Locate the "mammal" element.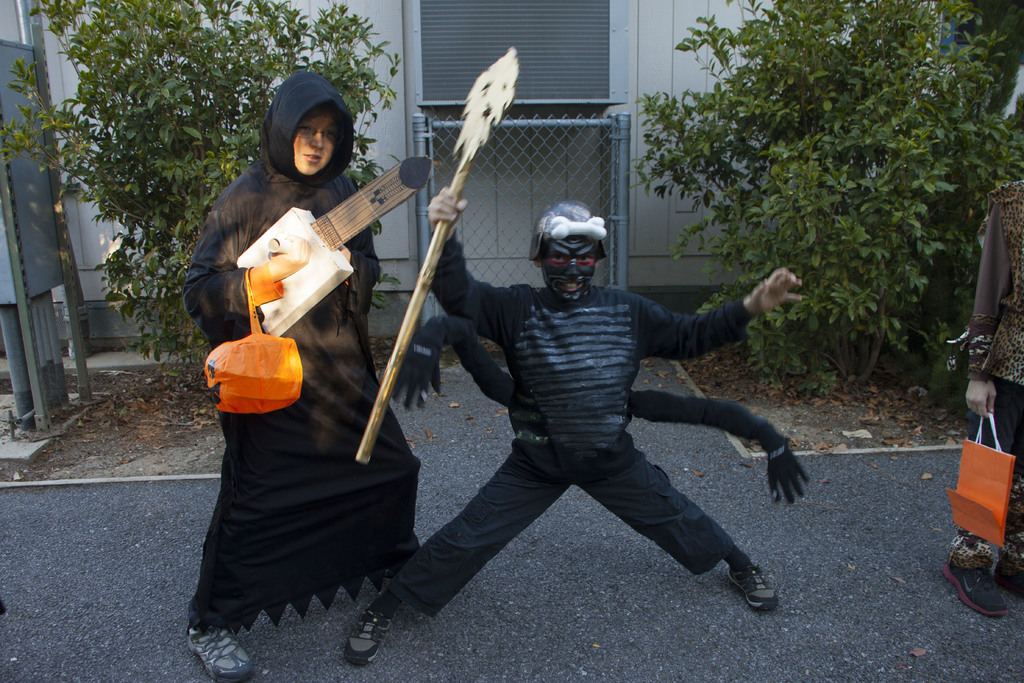
Element bbox: {"left": 184, "top": 67, "right": 425, "bottom": 682}.
